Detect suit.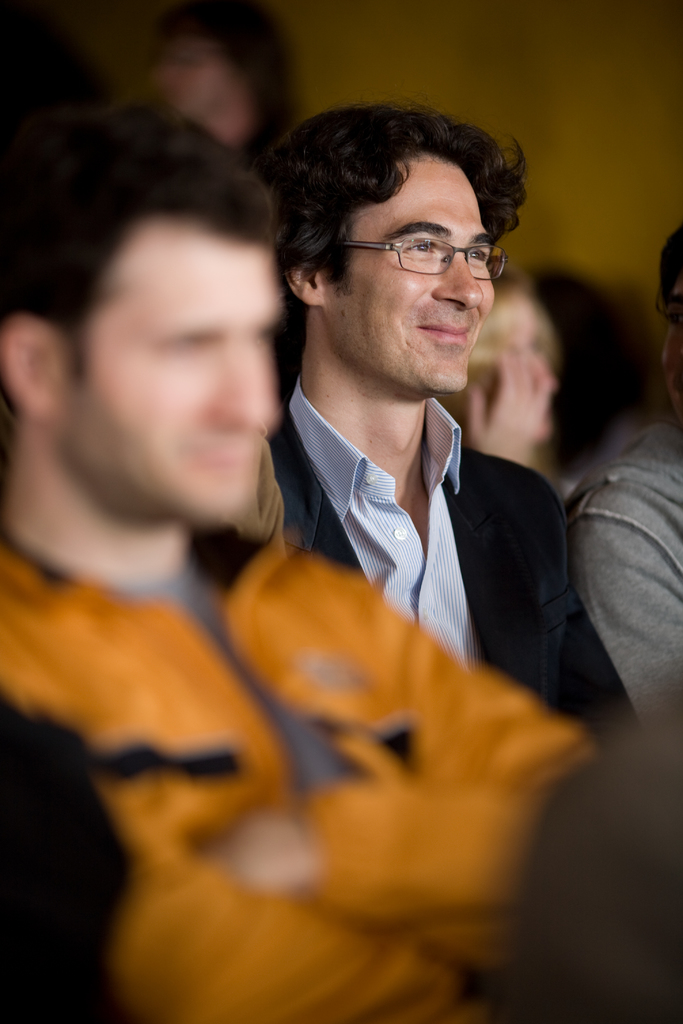
Detected at 195:447:638:1023.
